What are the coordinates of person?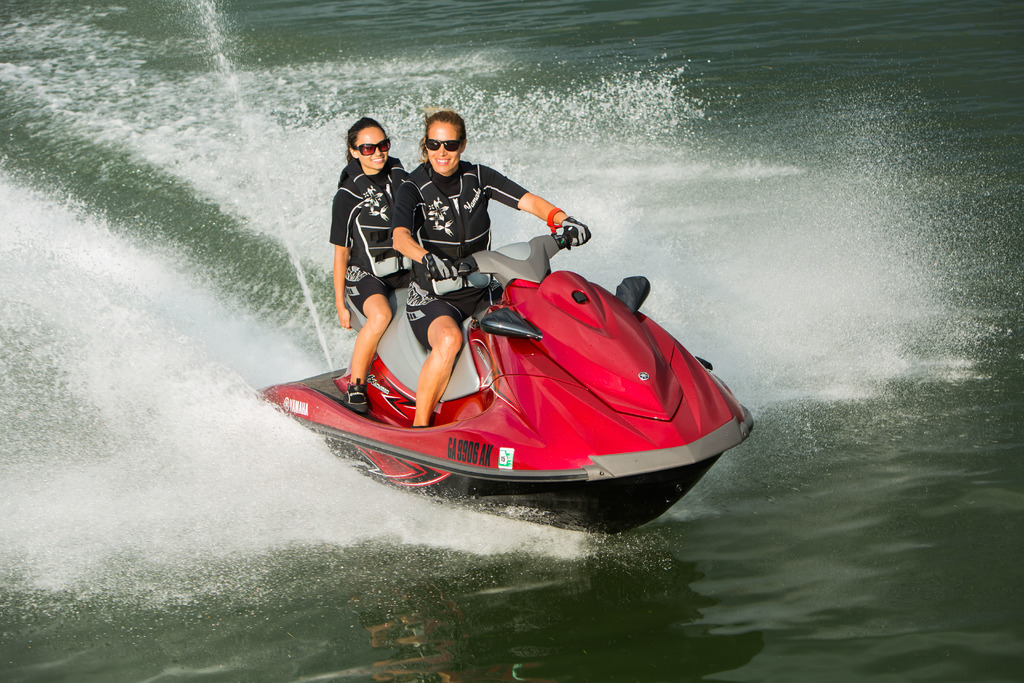
328/100/420/388.
